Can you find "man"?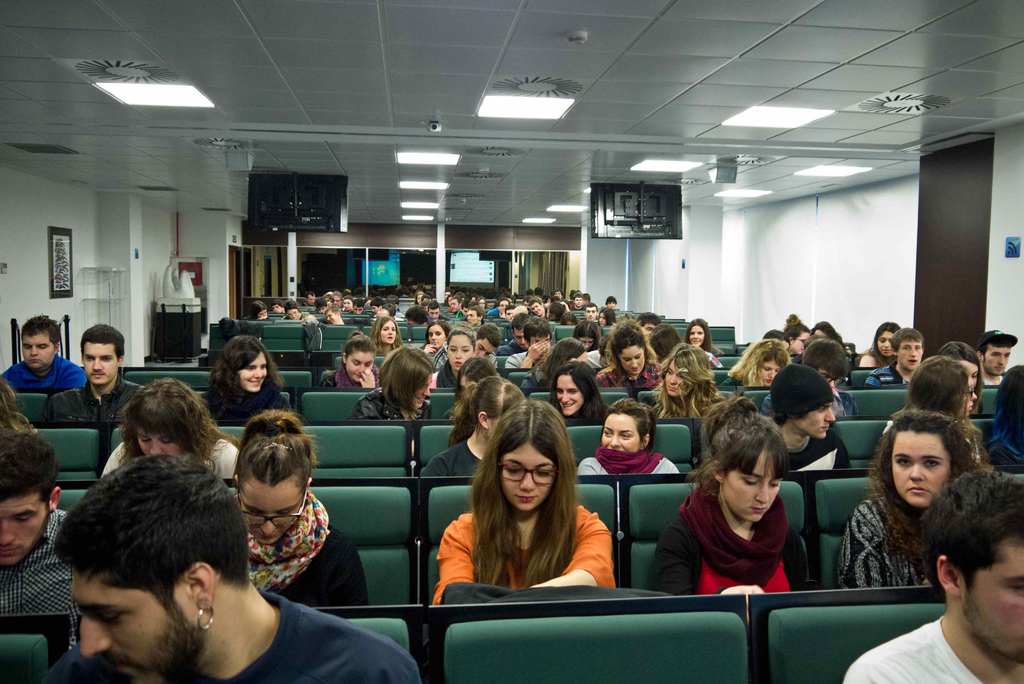
Yes, bounding box: <bbox>476, 329, 495, 357</bbox>.
